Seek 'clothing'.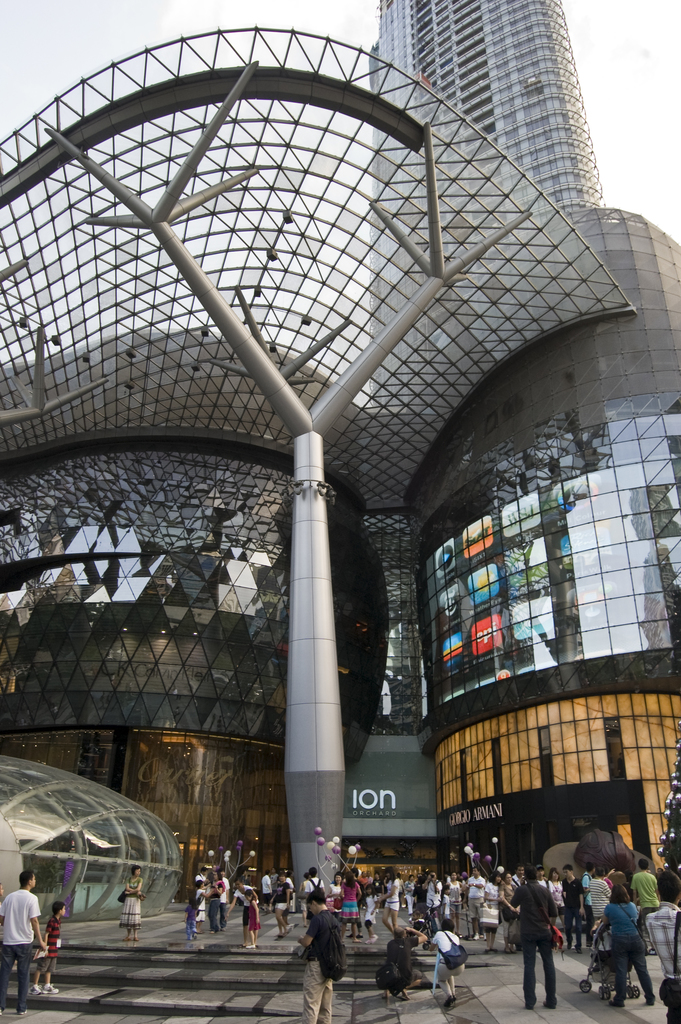
<bbox>437, 930, 473, 981</bbox>.
